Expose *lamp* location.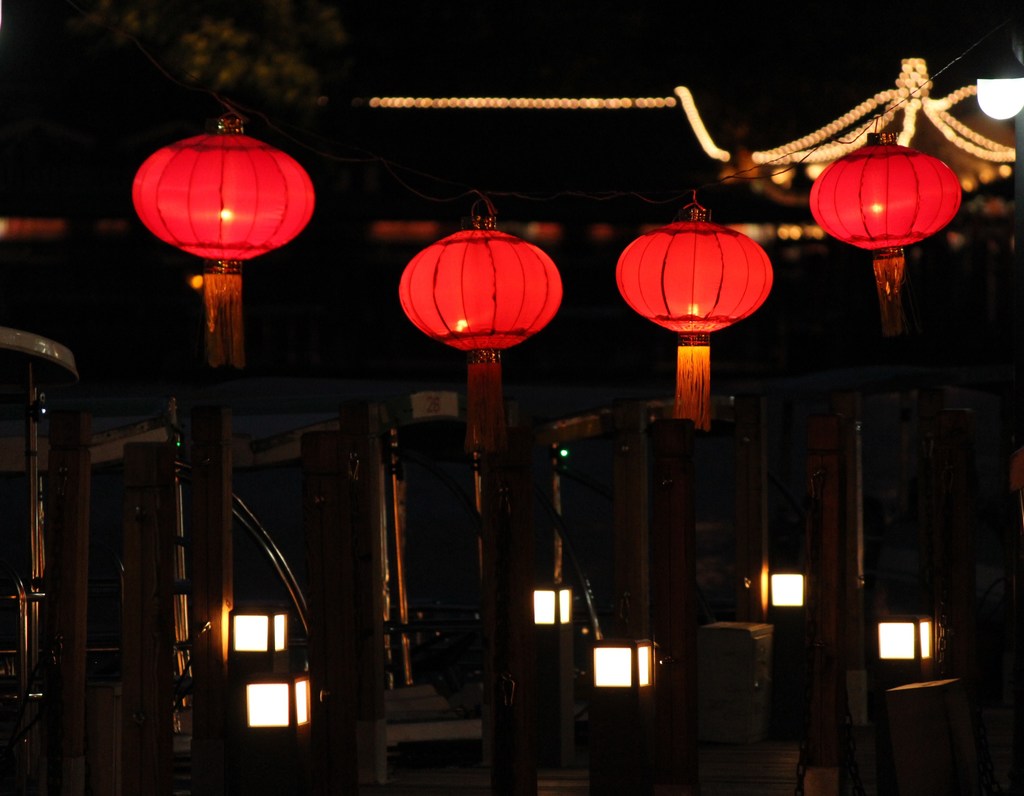
Exposed at crop(228, 608, 289, 665).
